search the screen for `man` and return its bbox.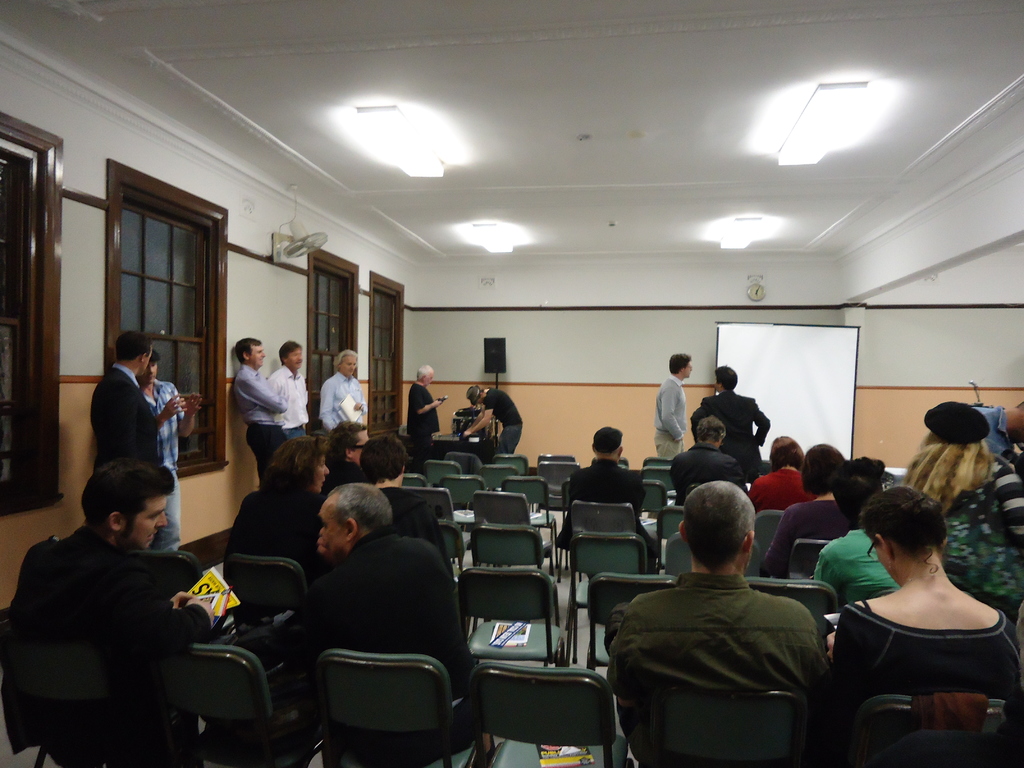
Found: region(89, 337, 167, 463).
